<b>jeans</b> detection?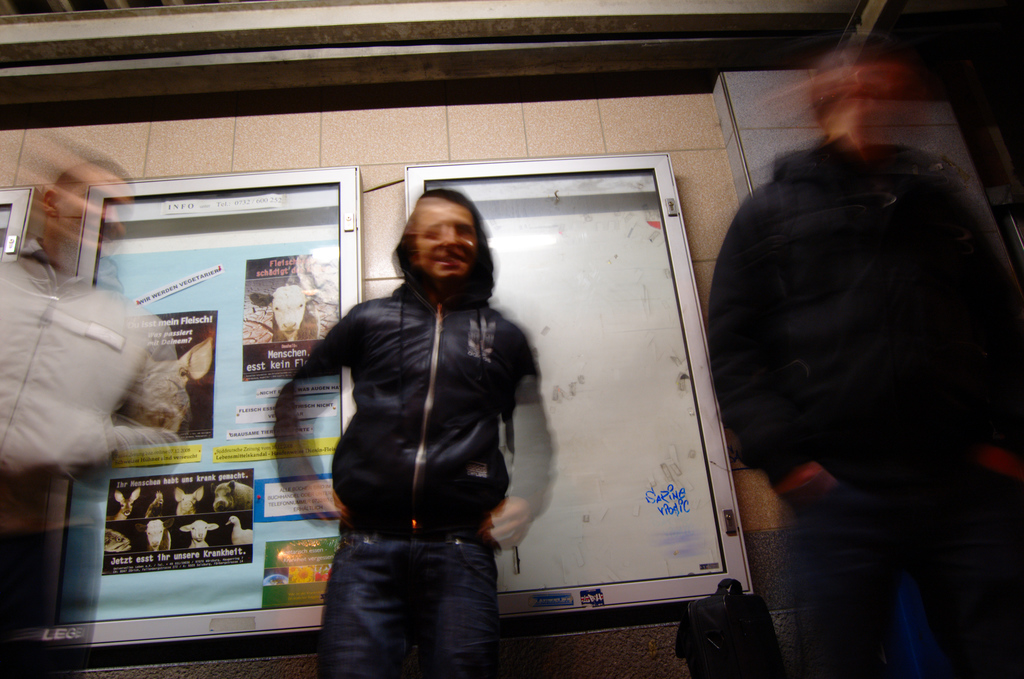
[x1=306, y1=525, x2=523, y2=674]
